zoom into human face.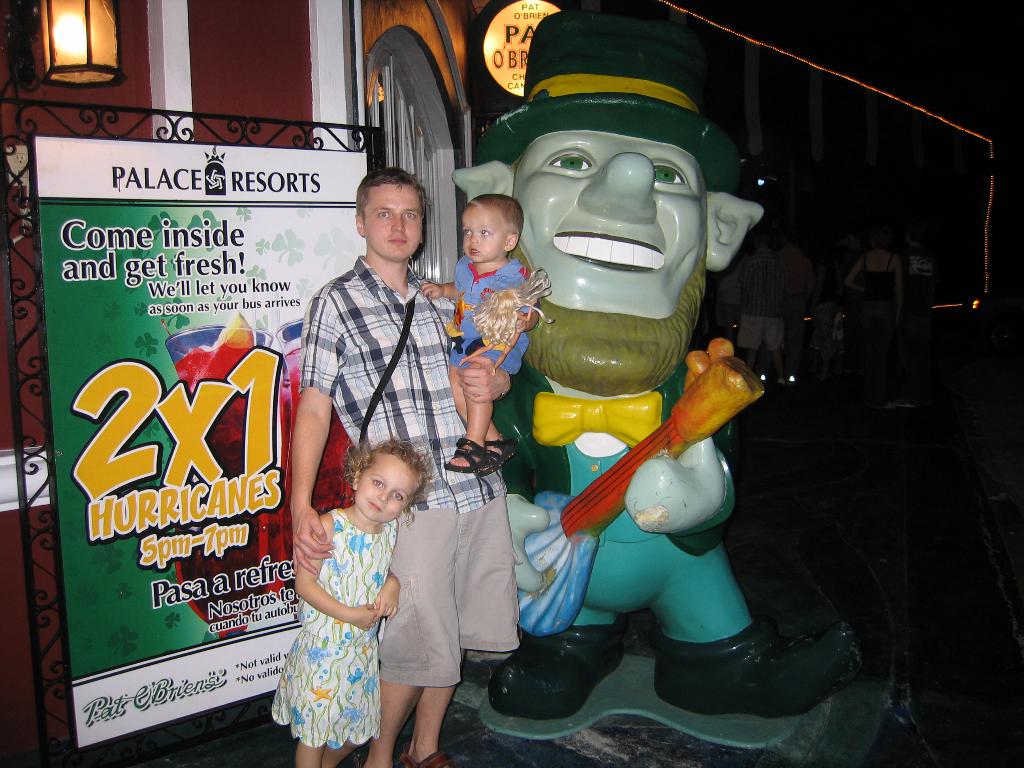
Zoom target: BBox(358, 450, 419, 527).
